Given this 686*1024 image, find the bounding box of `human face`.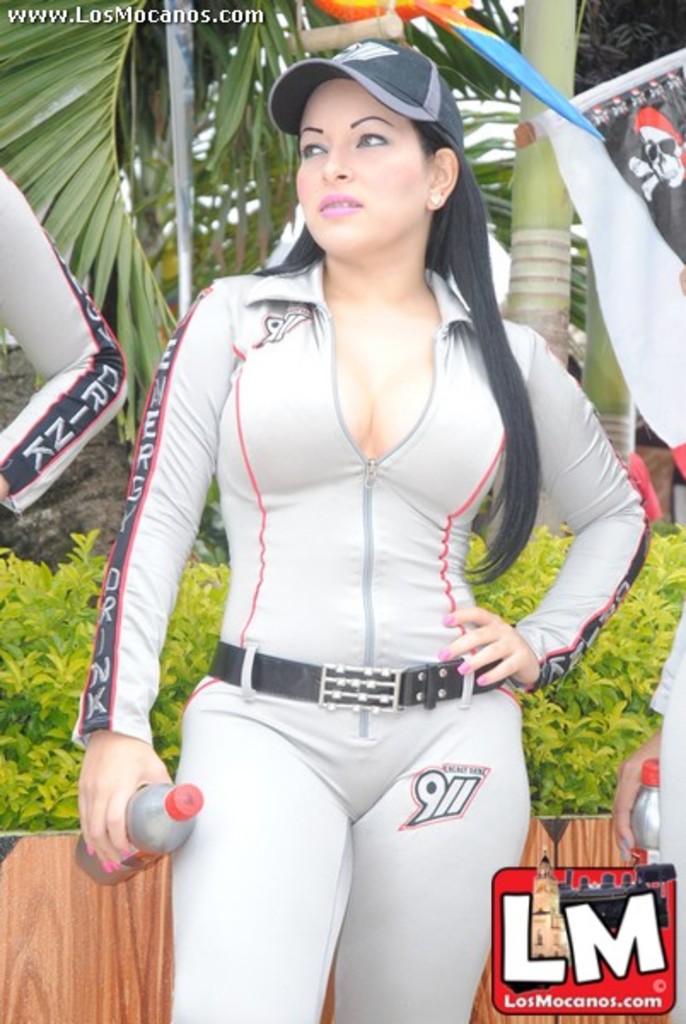
295/82/432/259.
